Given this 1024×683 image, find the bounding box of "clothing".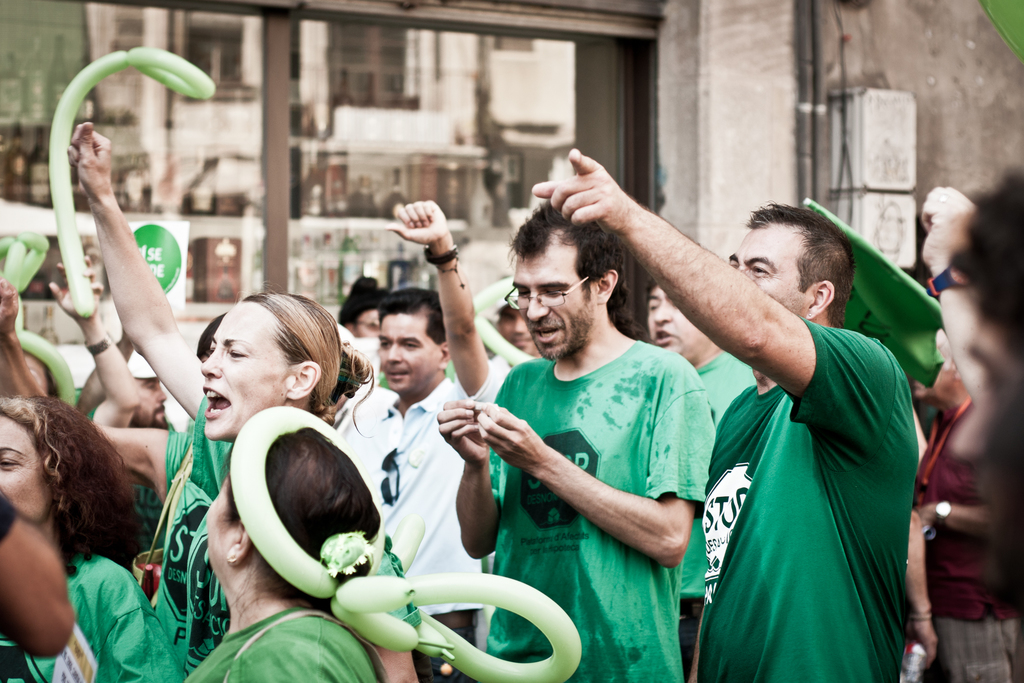
181 600 376 682.
